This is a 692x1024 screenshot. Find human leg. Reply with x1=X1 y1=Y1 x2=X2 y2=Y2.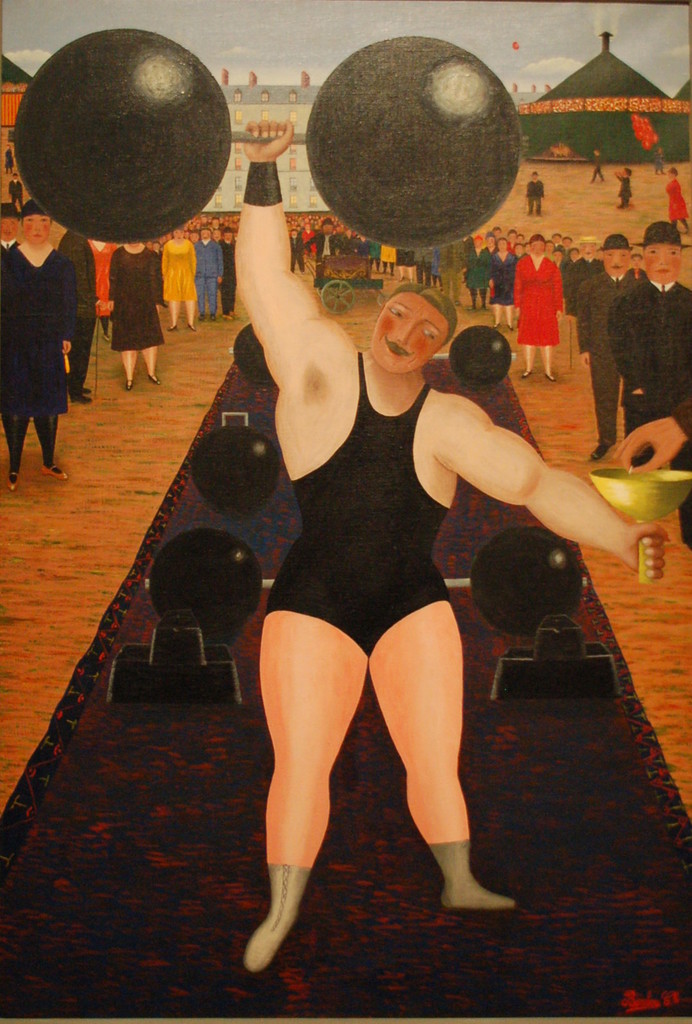
x1=142 y1=334 x2=158 y2=379.
